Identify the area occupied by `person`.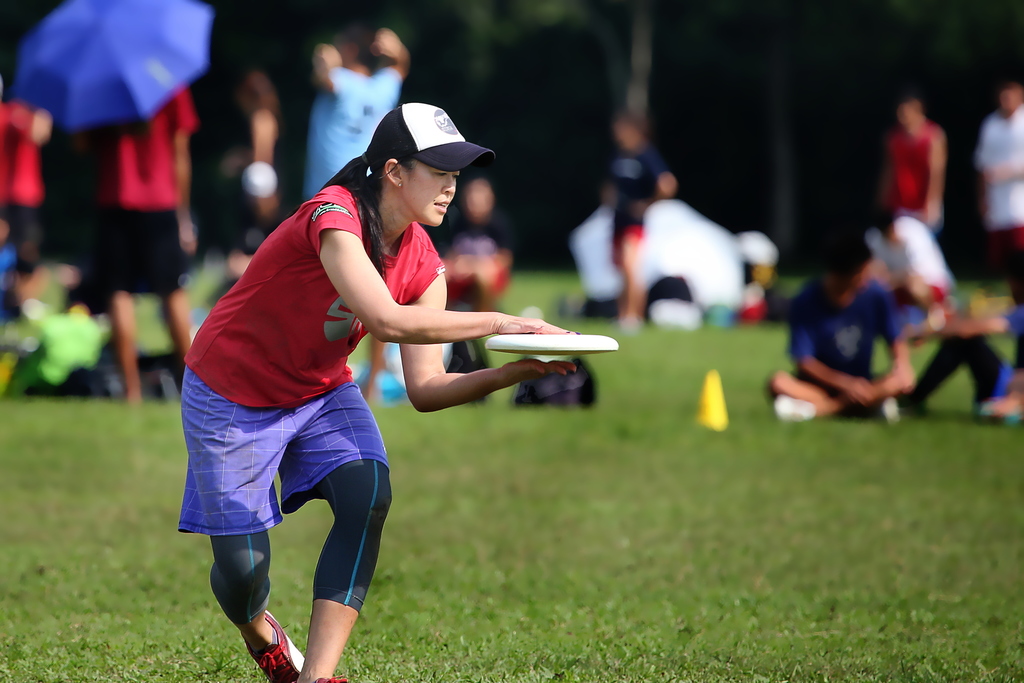
Area: [left=606, top=108, right=682, bottom=329].
